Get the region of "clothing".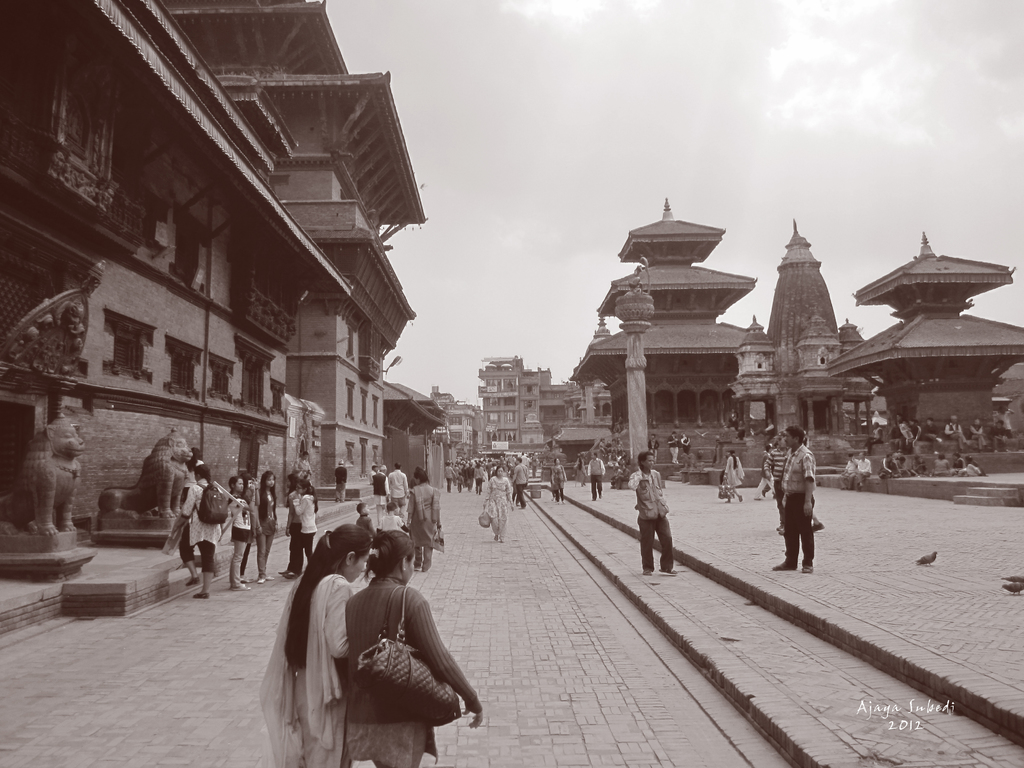
x1=179, y1=479, x2=220, y2=570.
